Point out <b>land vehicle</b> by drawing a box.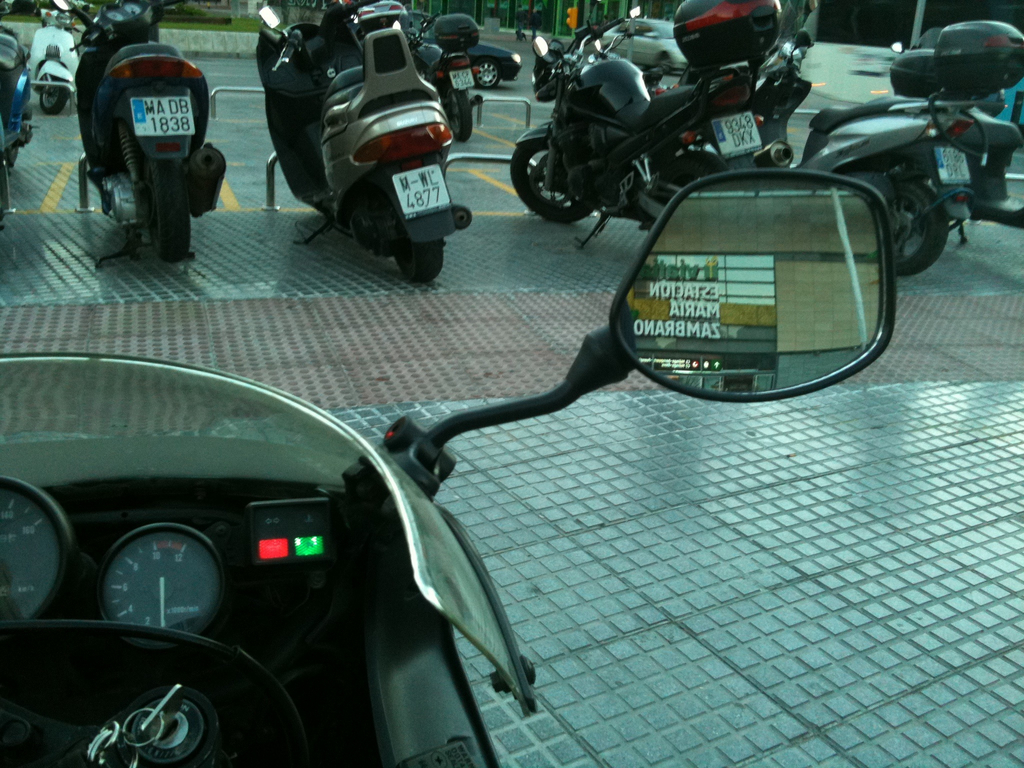
232, 7, 491, 273.
